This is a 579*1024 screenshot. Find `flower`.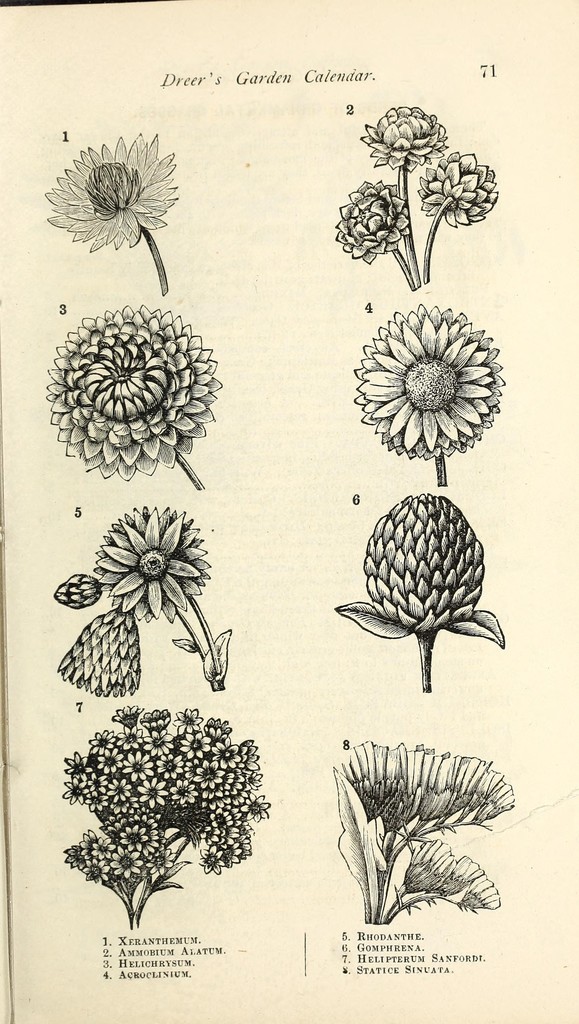
Bounding box: Rect(415, 147, 492, 233).
